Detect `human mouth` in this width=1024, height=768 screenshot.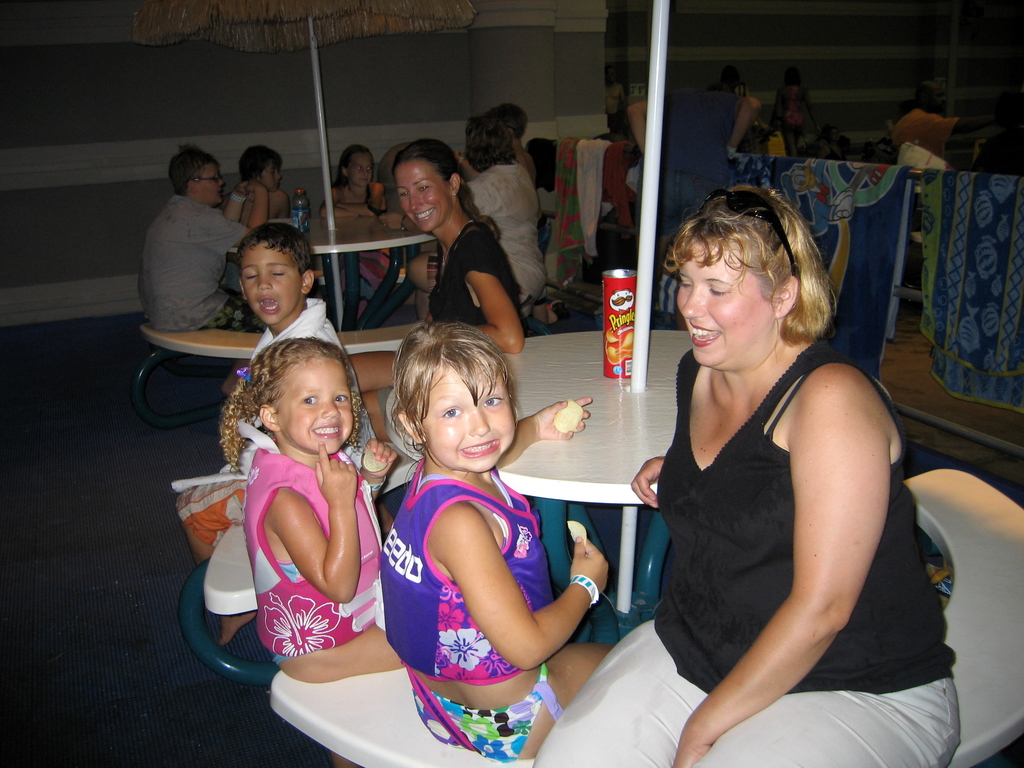
Detection: 456 436 503 459.
